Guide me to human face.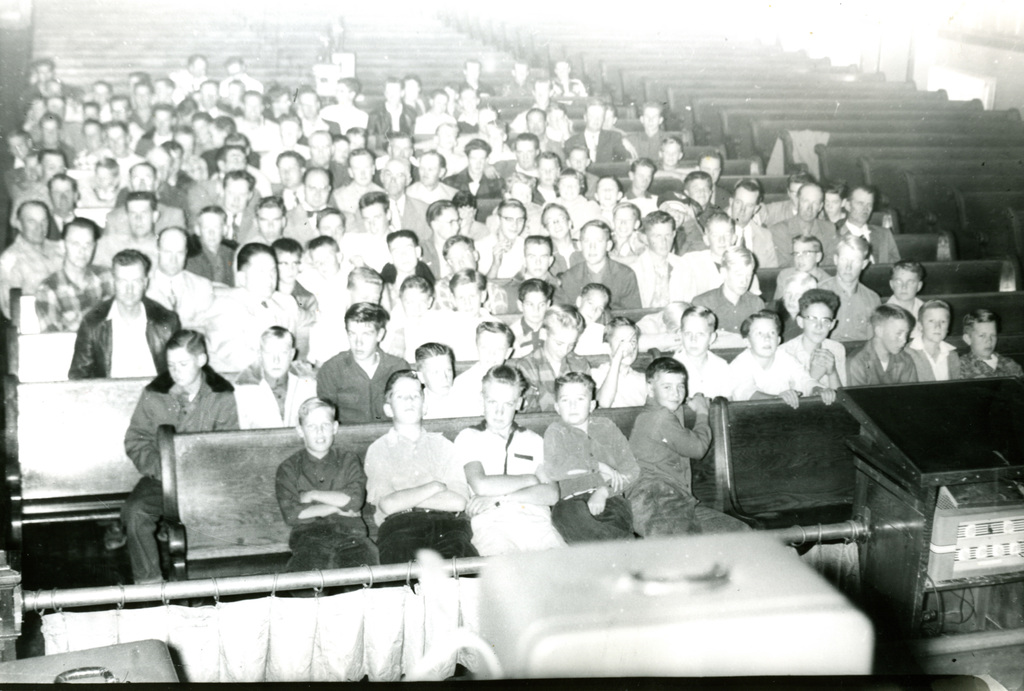
Guidance: [596, 178, 622, 206].
